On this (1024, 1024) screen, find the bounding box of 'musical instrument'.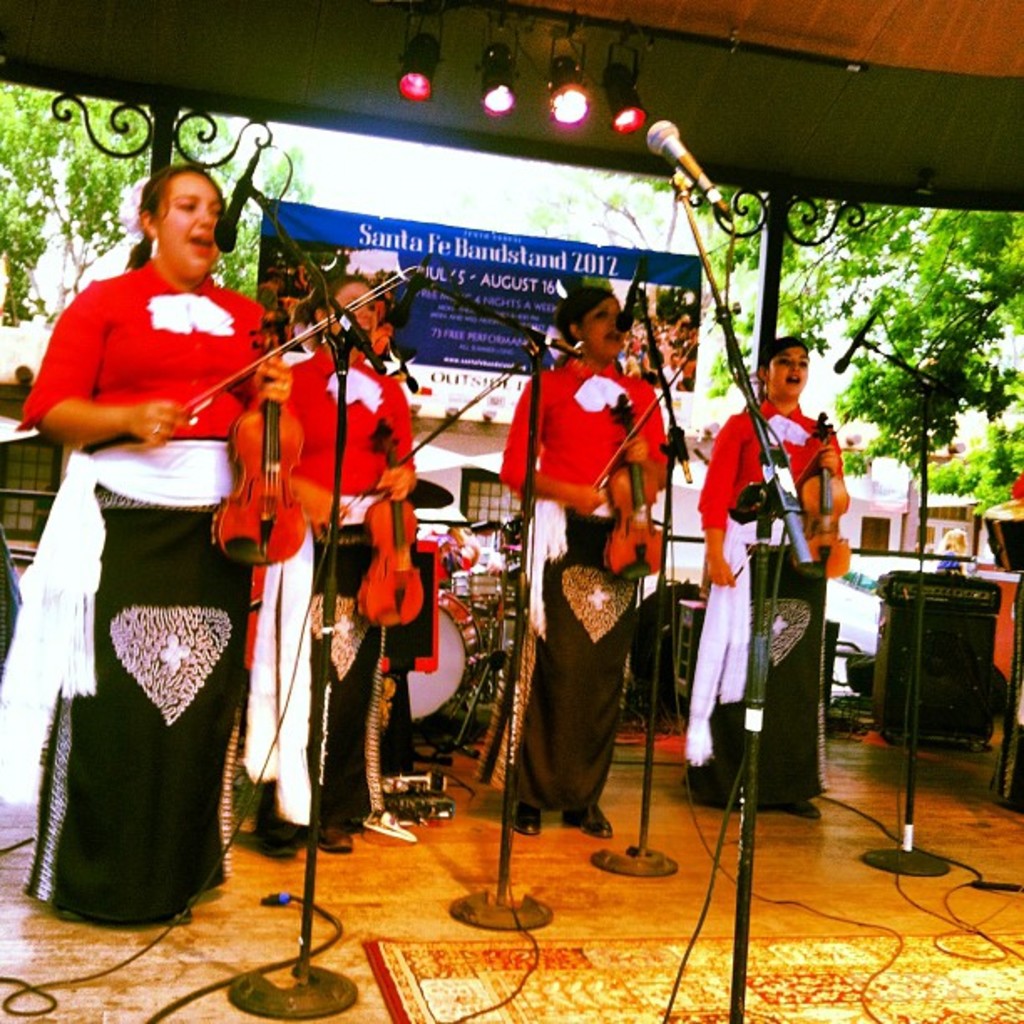
Bounding box: pyautogui.locateOnScreen(407, 479, 453, 524).
